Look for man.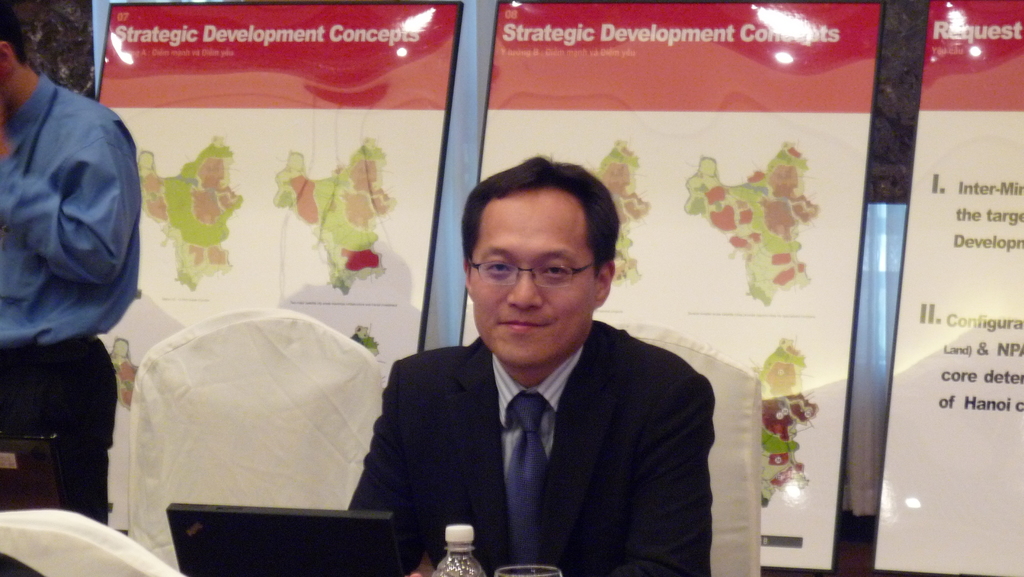
Found: [327,197,738,562].
